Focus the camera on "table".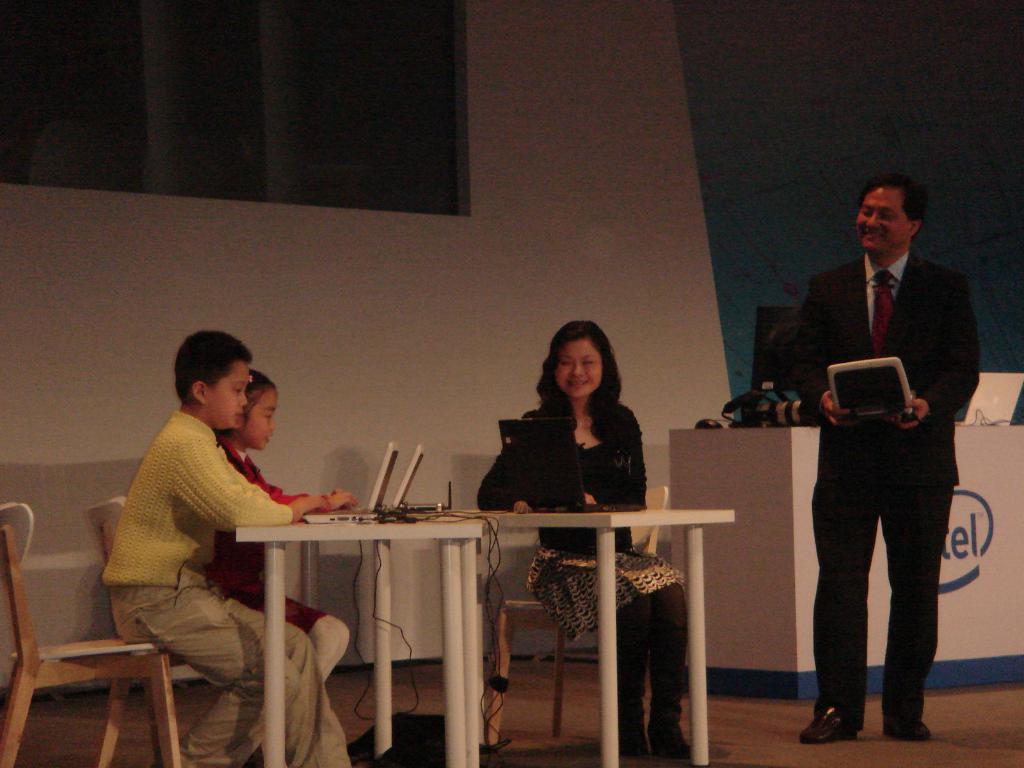
Focus region: l=227, t=516, r=493, b=767.
